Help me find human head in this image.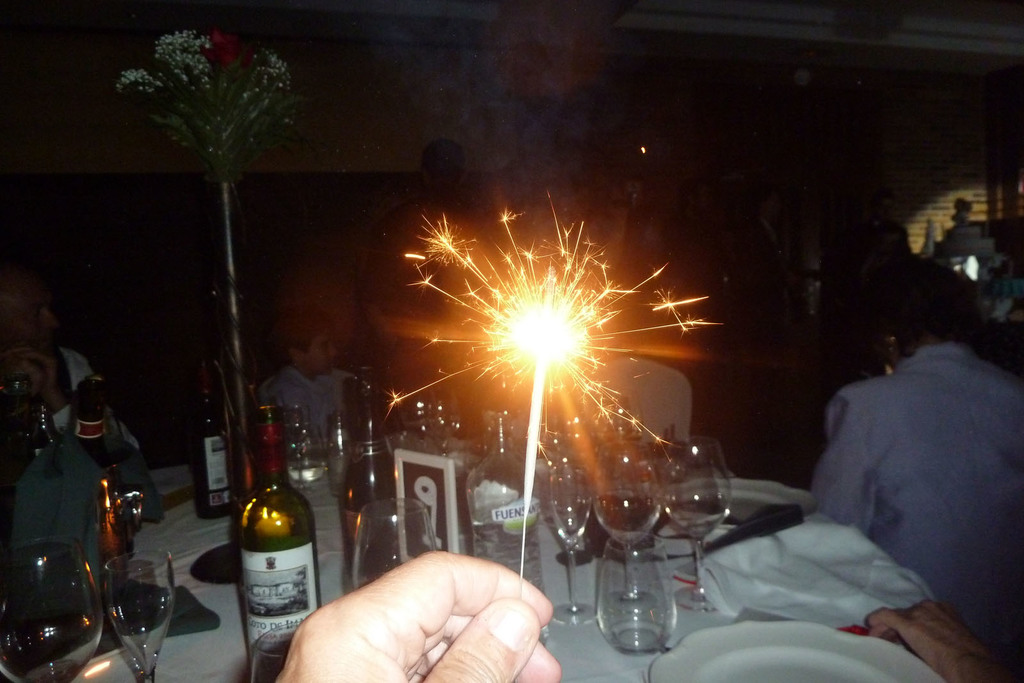
Found it: BBox(278, 315, 341, 375).
